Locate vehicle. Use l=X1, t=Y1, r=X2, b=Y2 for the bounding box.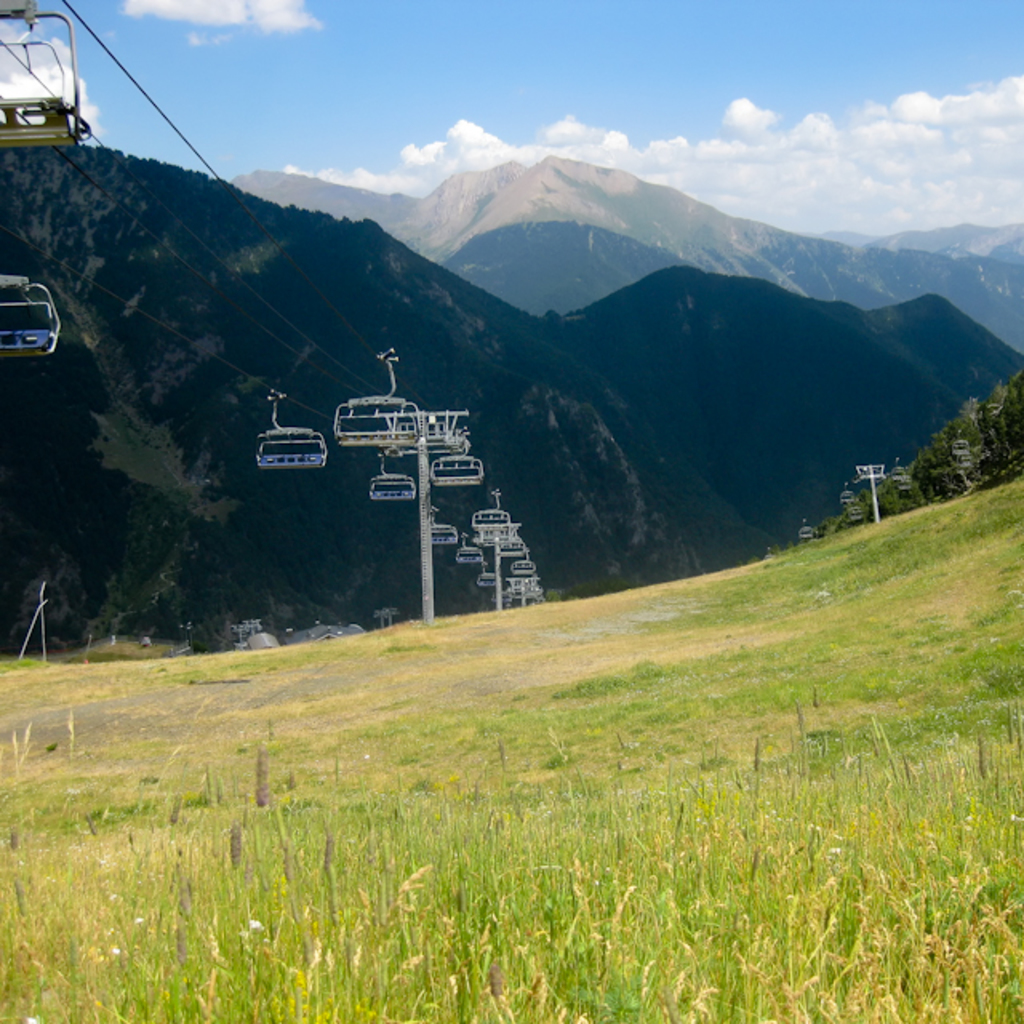
l=318, t=394, r=426, b=453.
